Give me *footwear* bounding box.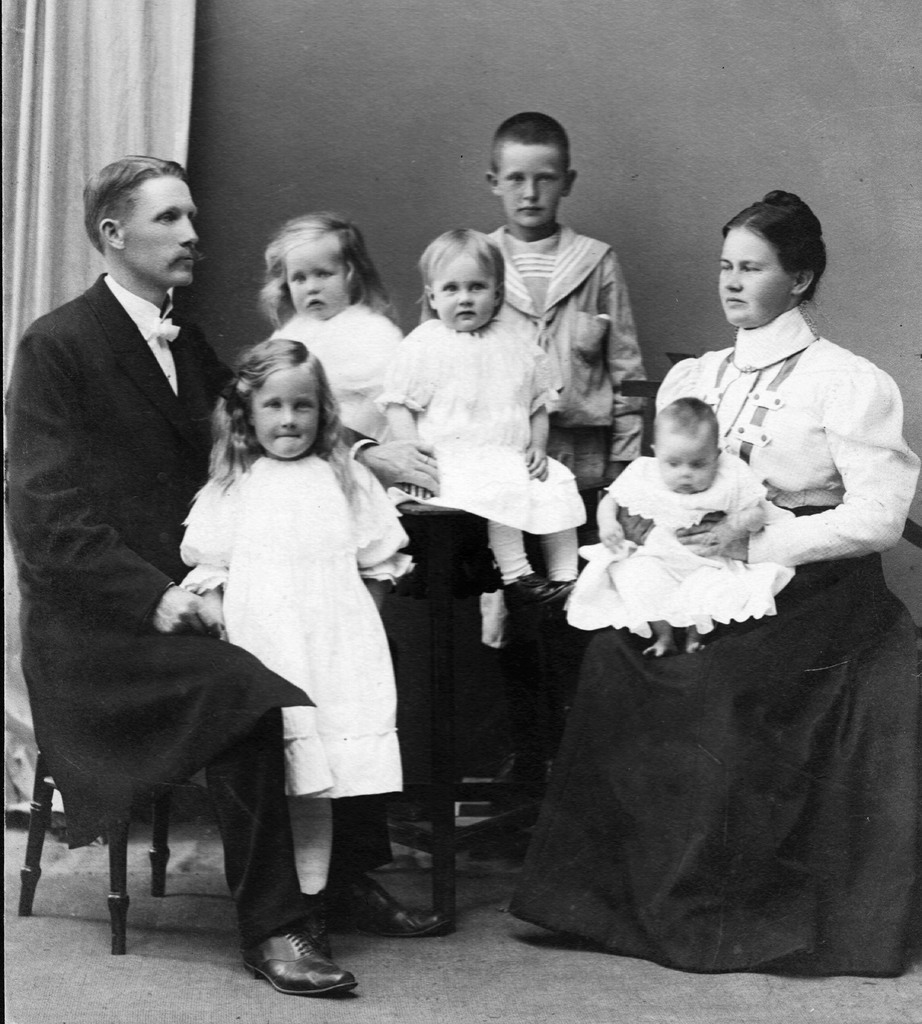
crop(325, 874, 447, 936).
